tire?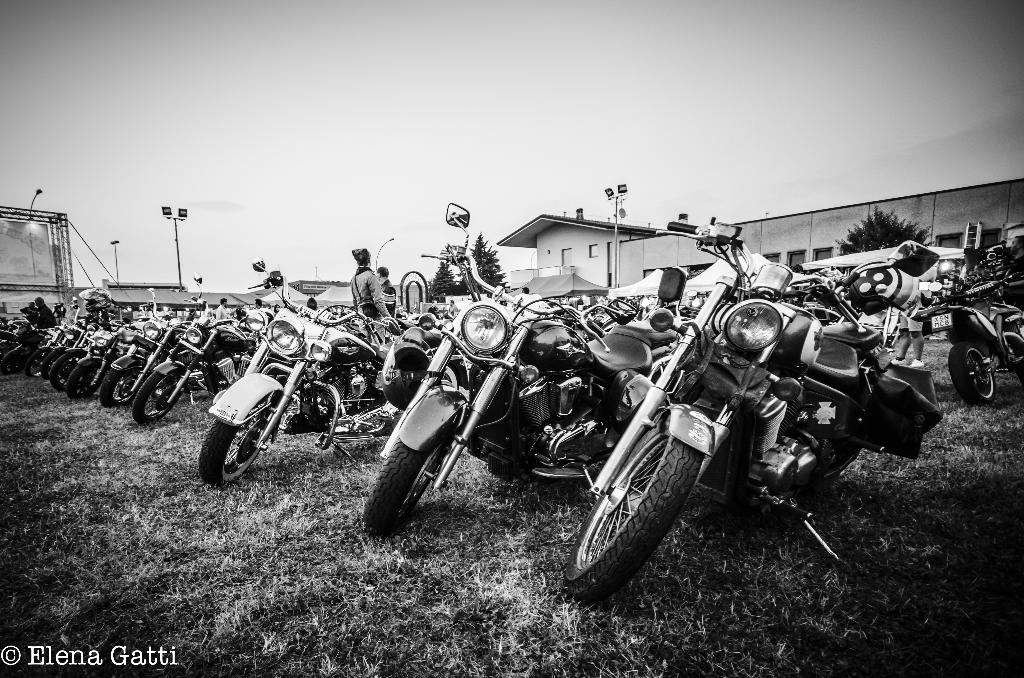
box(948, 343, 998, 407)
